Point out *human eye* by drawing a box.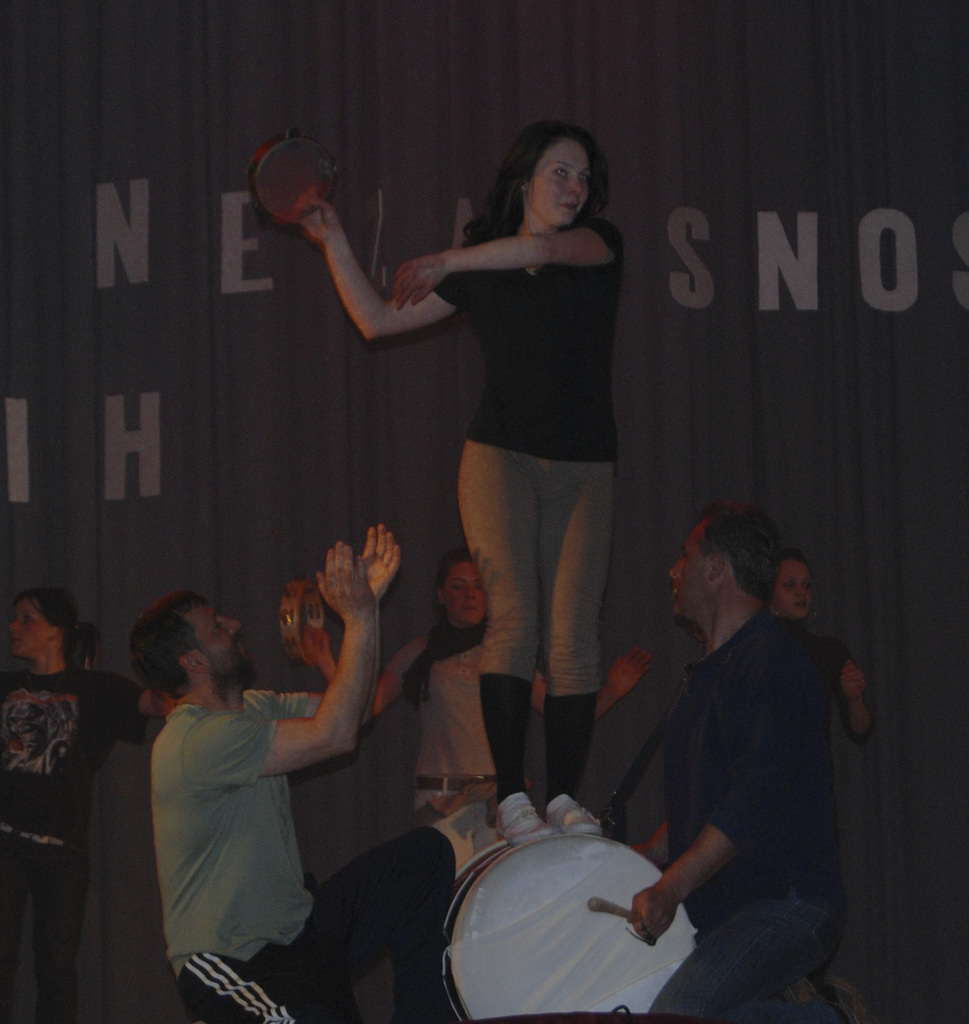
left=804, top=584, right=811, bottom=591.
